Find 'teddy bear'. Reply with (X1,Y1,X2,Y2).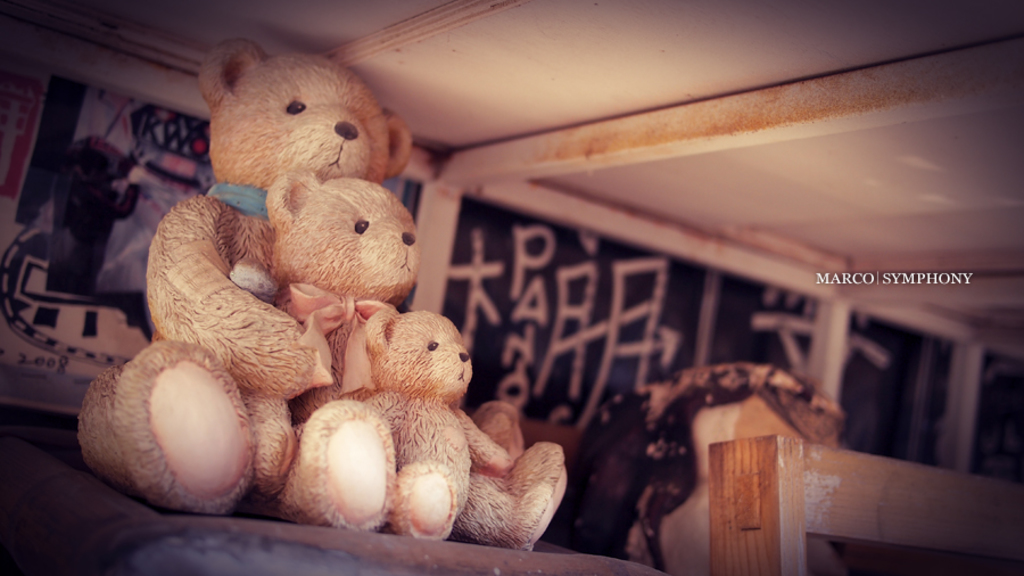
(76,34,527,512).
